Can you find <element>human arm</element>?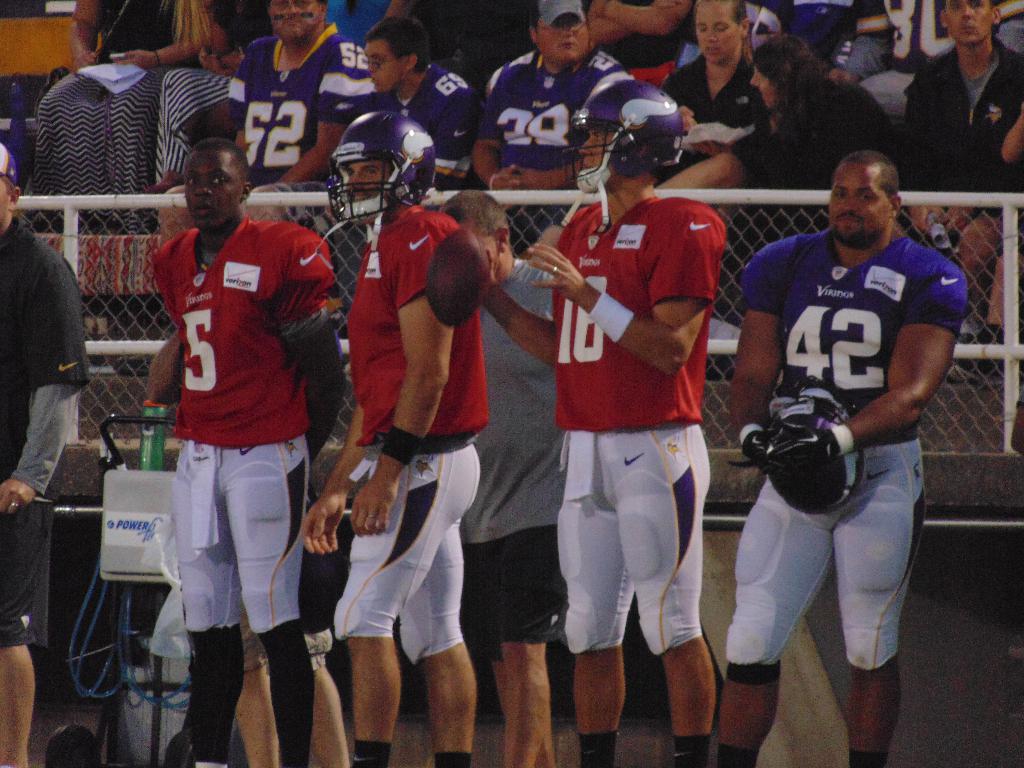
Yes, bounding box: l=353, t=232, r=451, b=535.
